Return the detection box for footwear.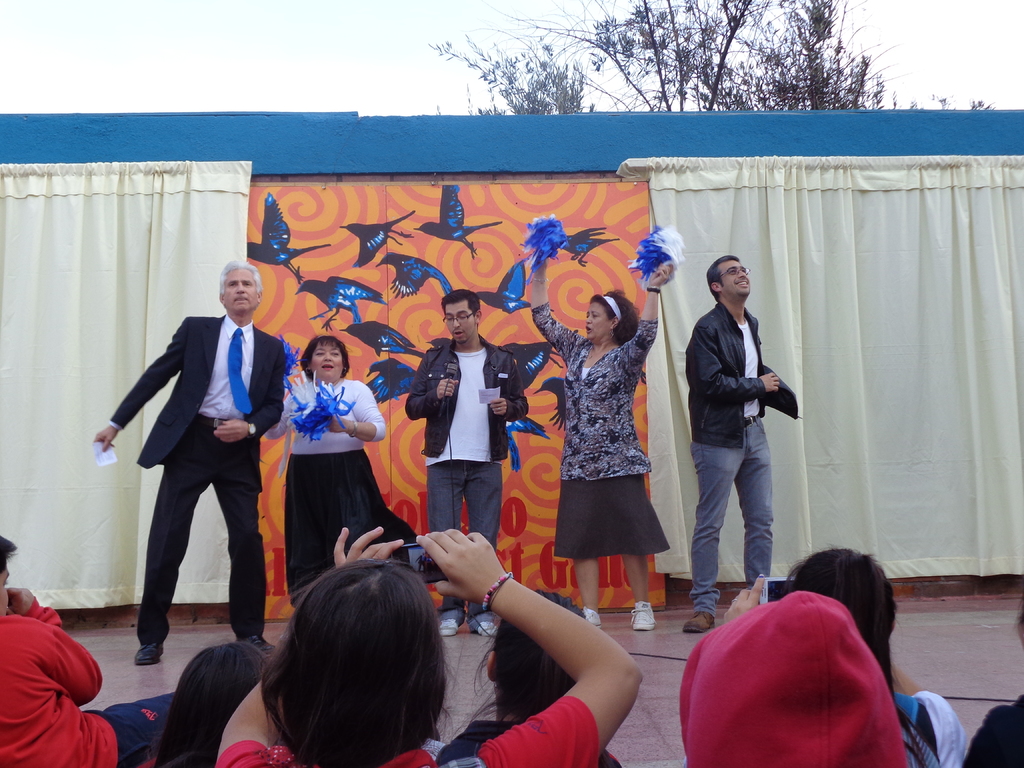
{"x1": 631, "y1": 600, "x2": 657, "y2": 633}.
